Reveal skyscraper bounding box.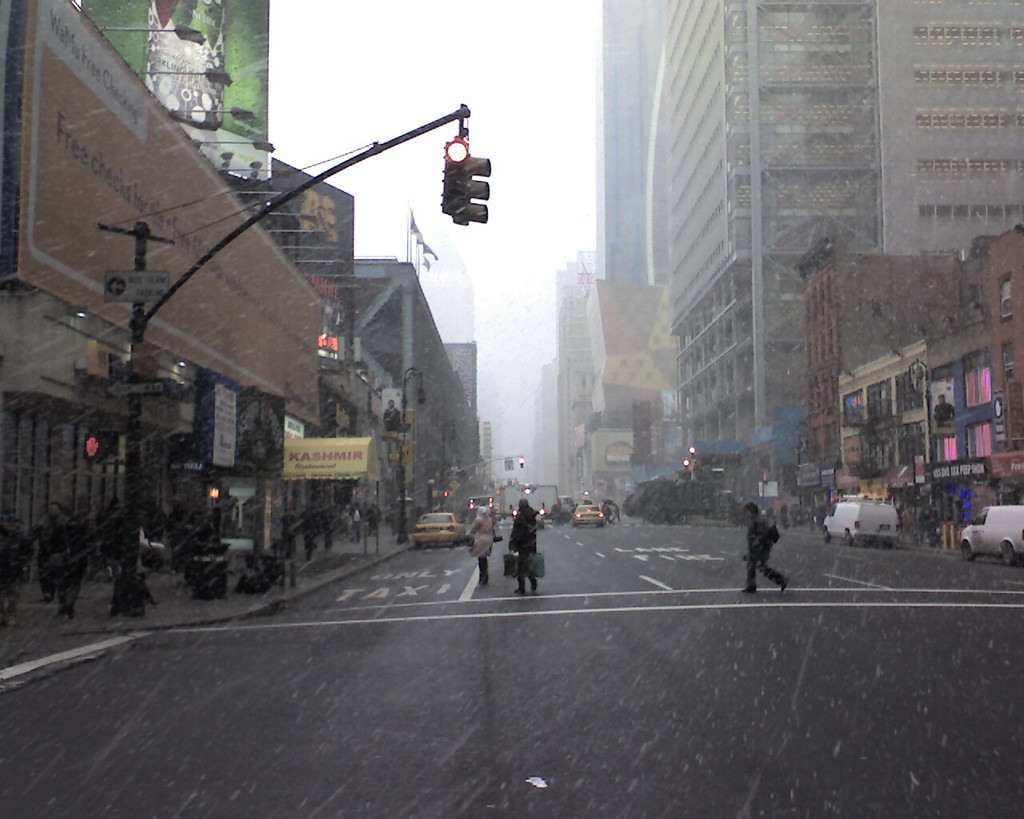
Revealed: [x1=664, y1=5, x2=1023, y2=445].
